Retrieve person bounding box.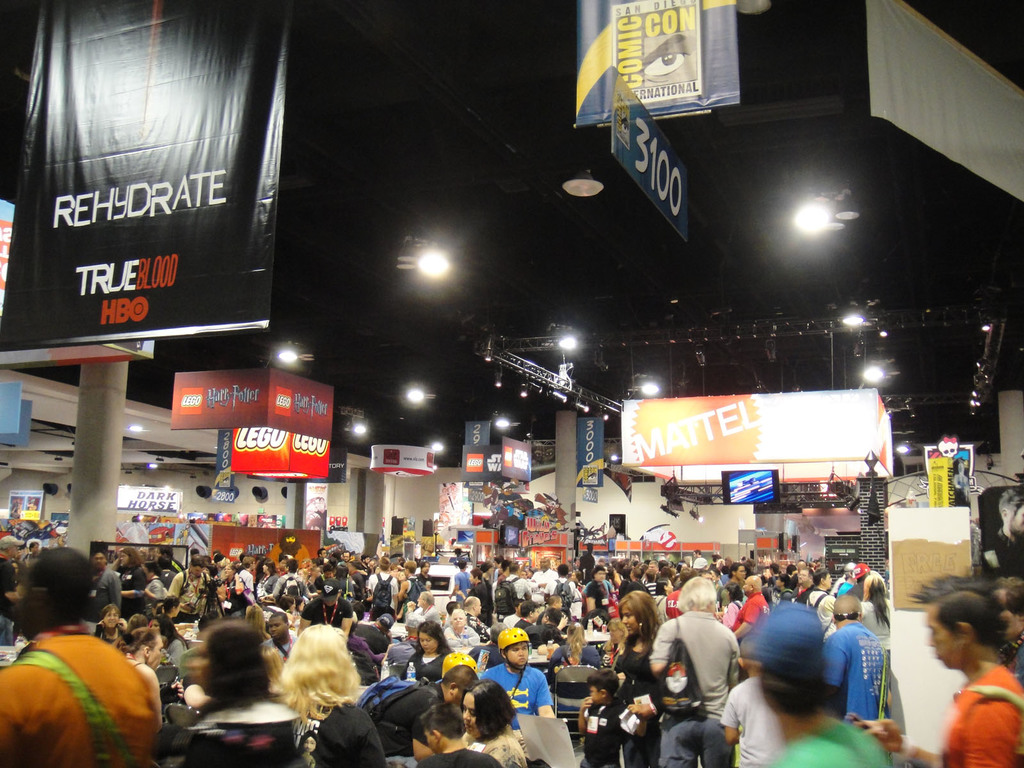
Bounding box: 979/486/1023/575.
